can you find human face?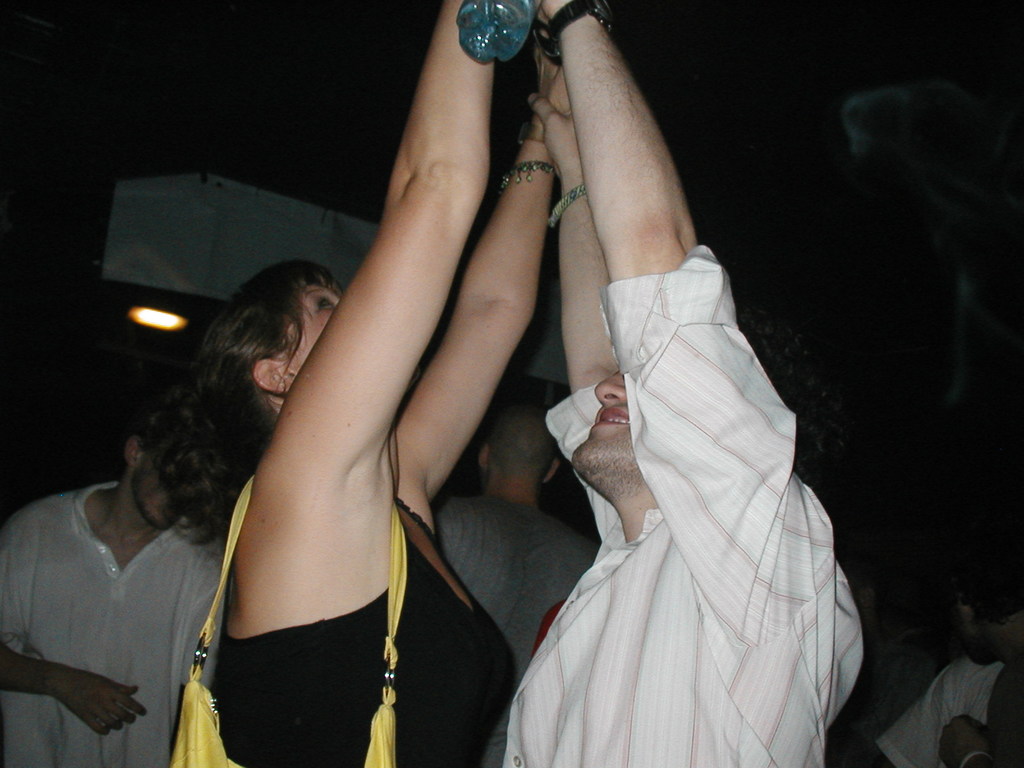
Yes, bounding box: {"x1": 125, "y1": 451, "x2": 185, "y2": 538}.
